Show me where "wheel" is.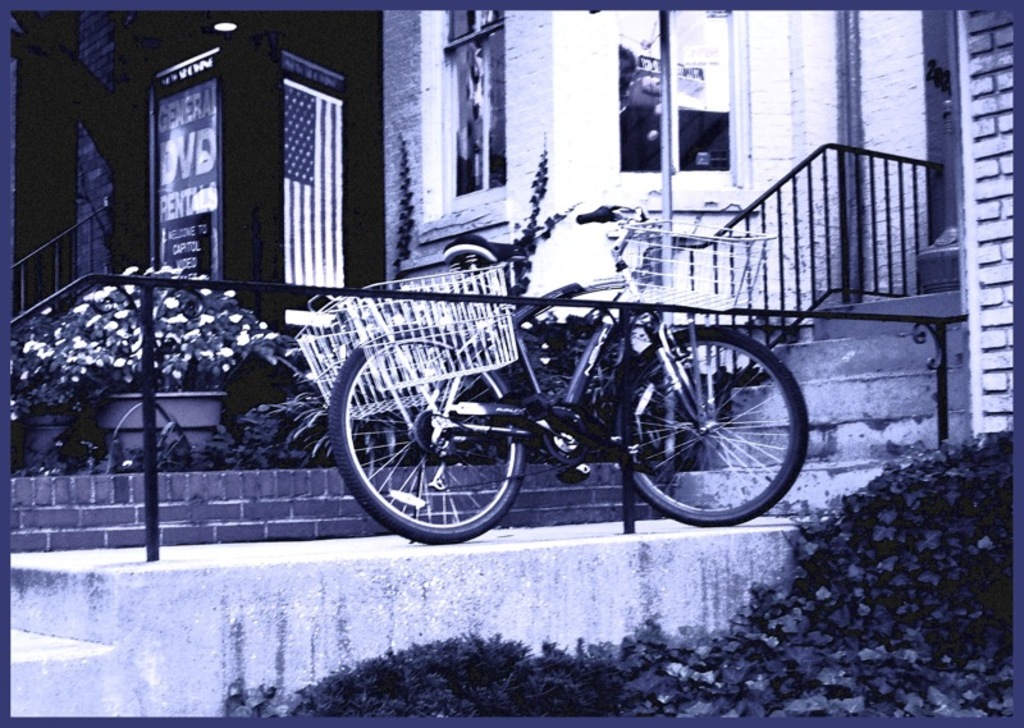
"wheel" is at (x1=338, y1=330, x2=512, y2=535).
